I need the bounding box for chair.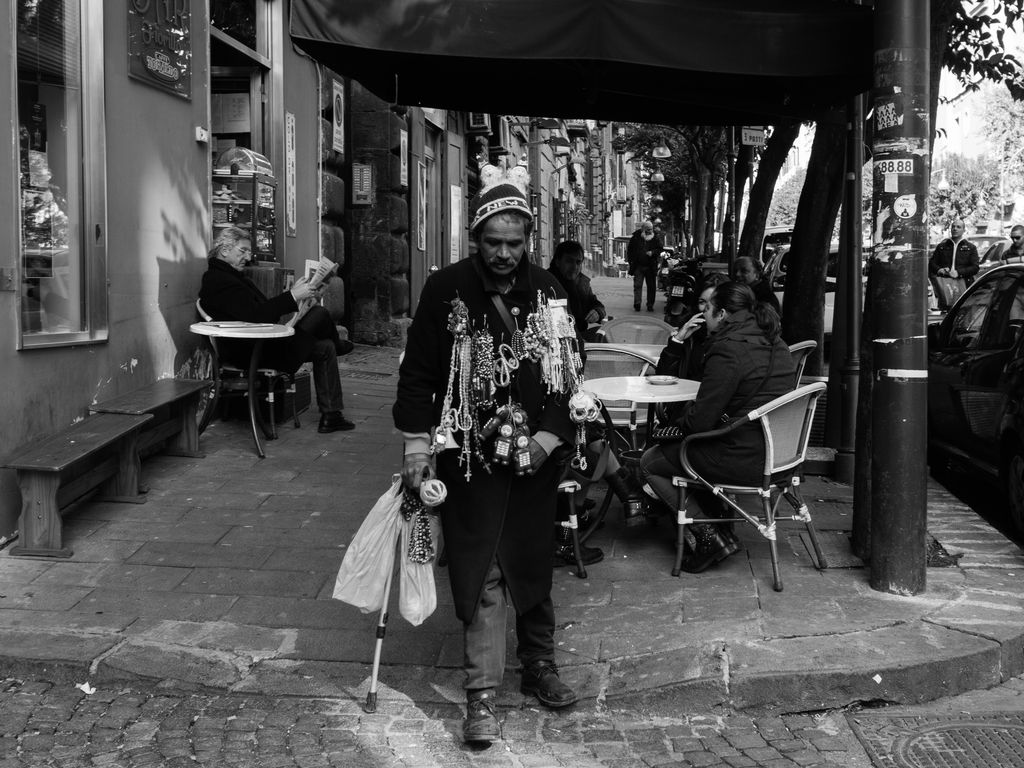
Here it is: box=[660, 384, 830, 590].
